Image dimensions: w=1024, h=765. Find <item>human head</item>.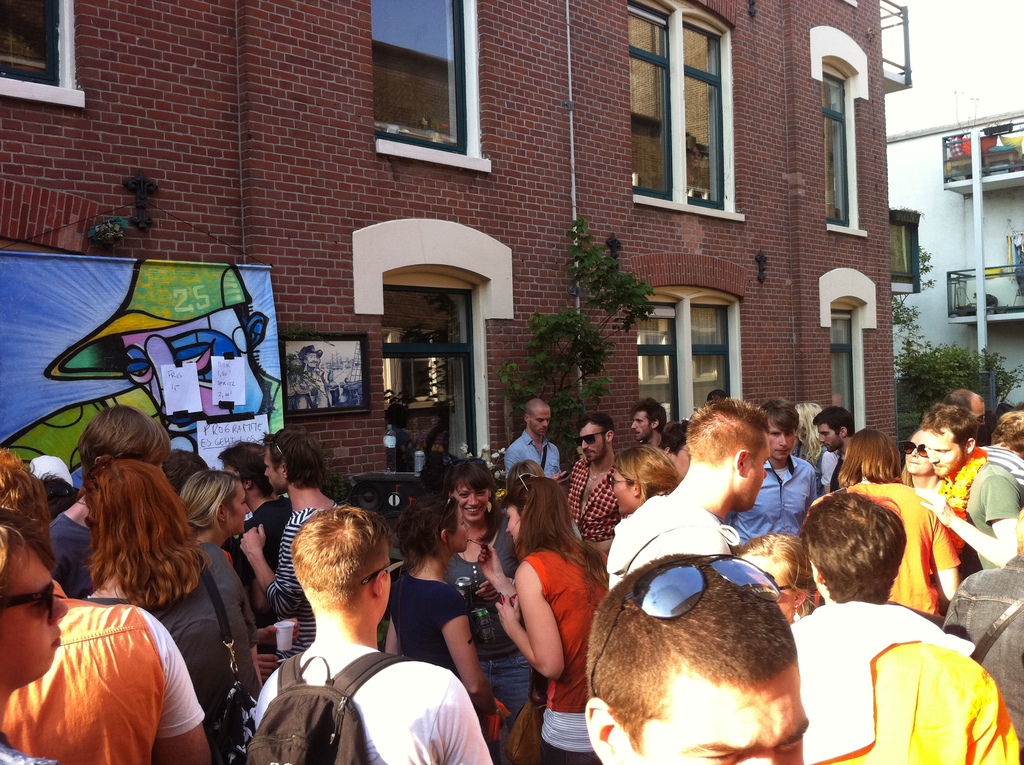
l=628, t=396, r=668, b=440.
